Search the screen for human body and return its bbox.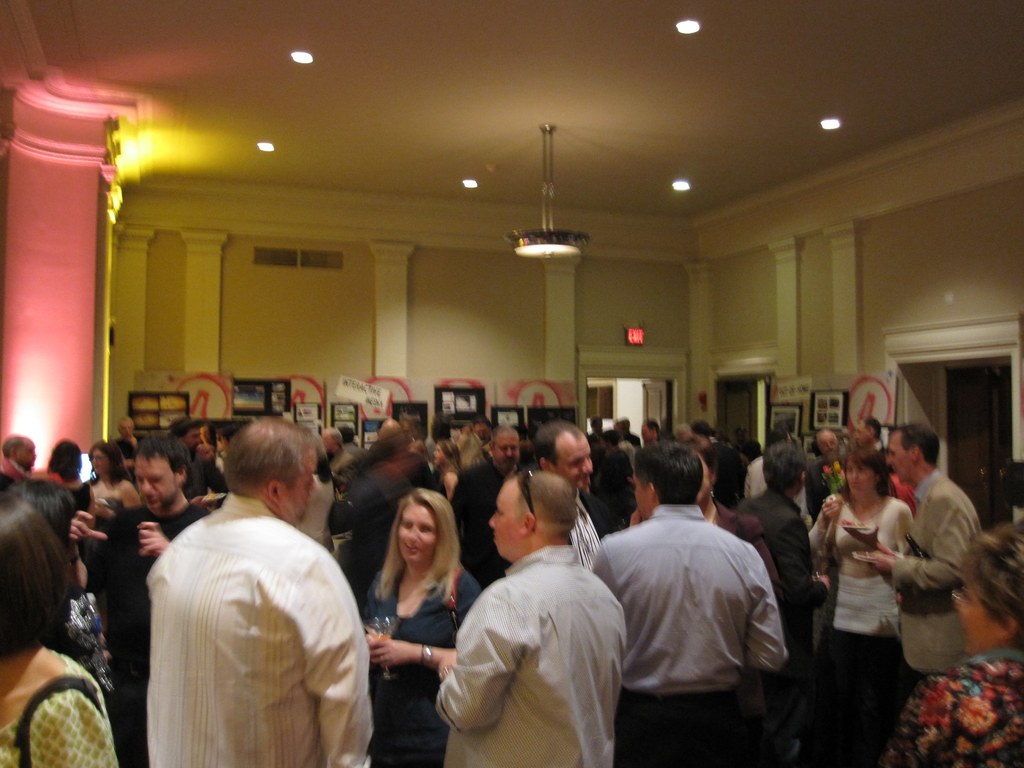
Found: (861,416,993,691).
